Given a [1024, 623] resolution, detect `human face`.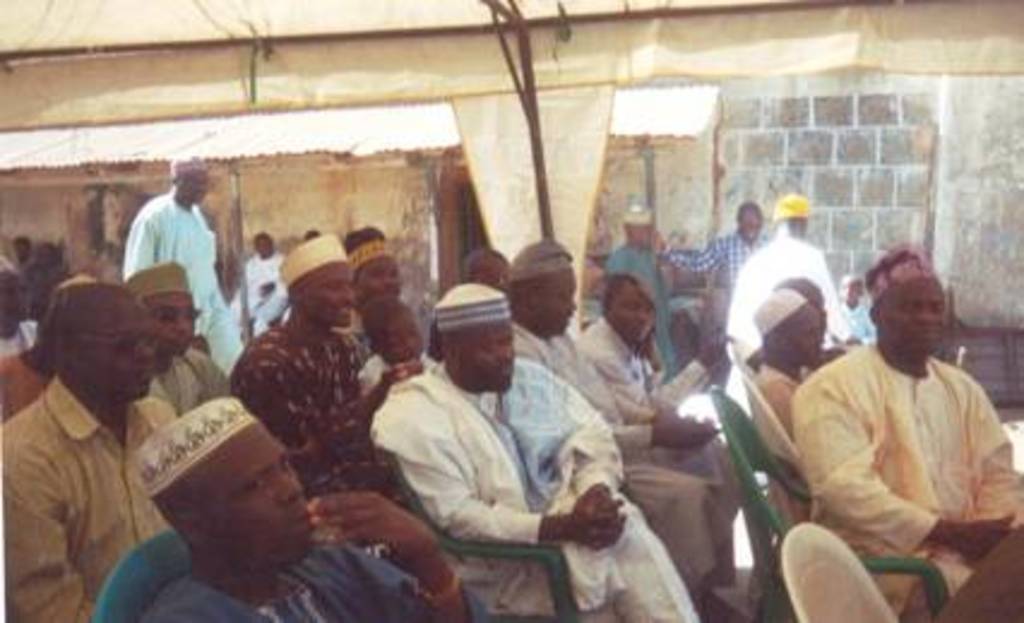
77,291,163,402.
